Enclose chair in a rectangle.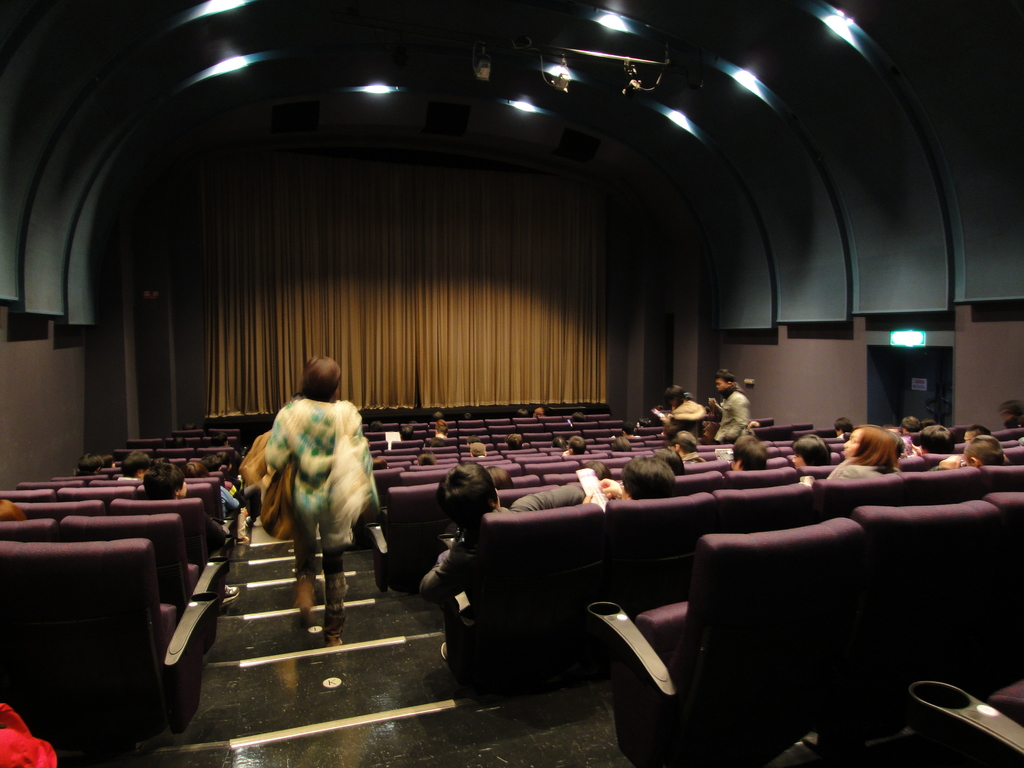
<bbox>13, 500, 103, 516</bbox>.
